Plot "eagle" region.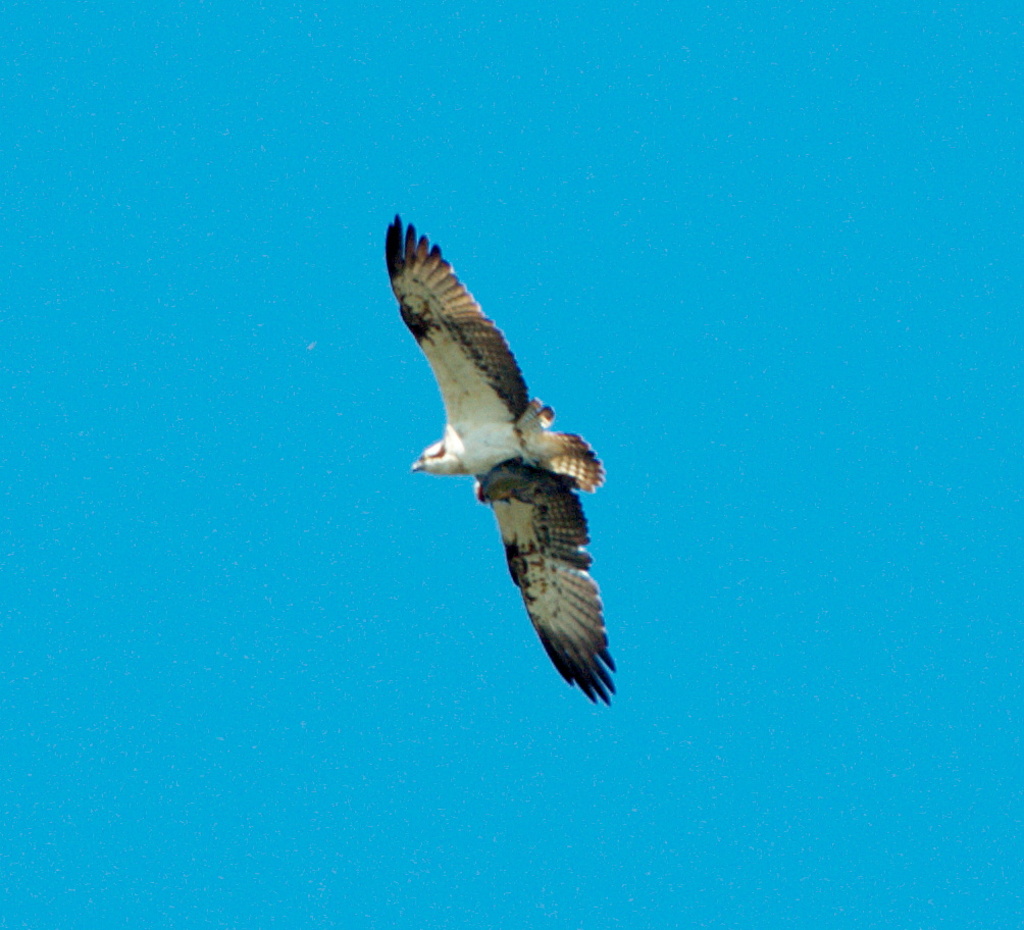
Plotted at <box>381,214,624,705</box>.
